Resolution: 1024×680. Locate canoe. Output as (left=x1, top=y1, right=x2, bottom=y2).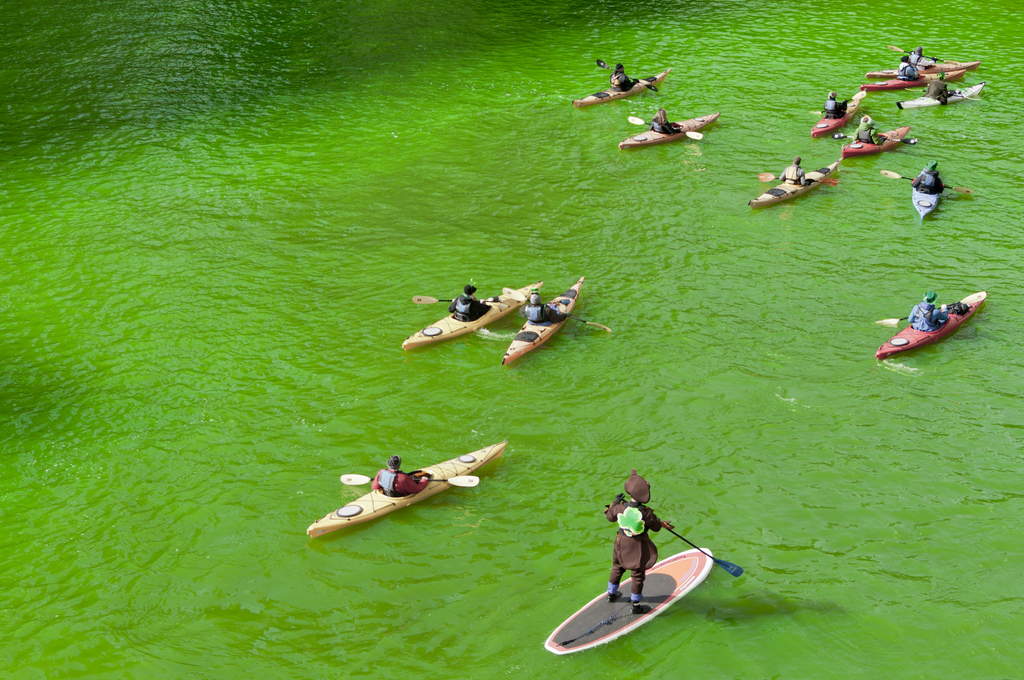
(left=319, top=446, right=500, bottom=547).
